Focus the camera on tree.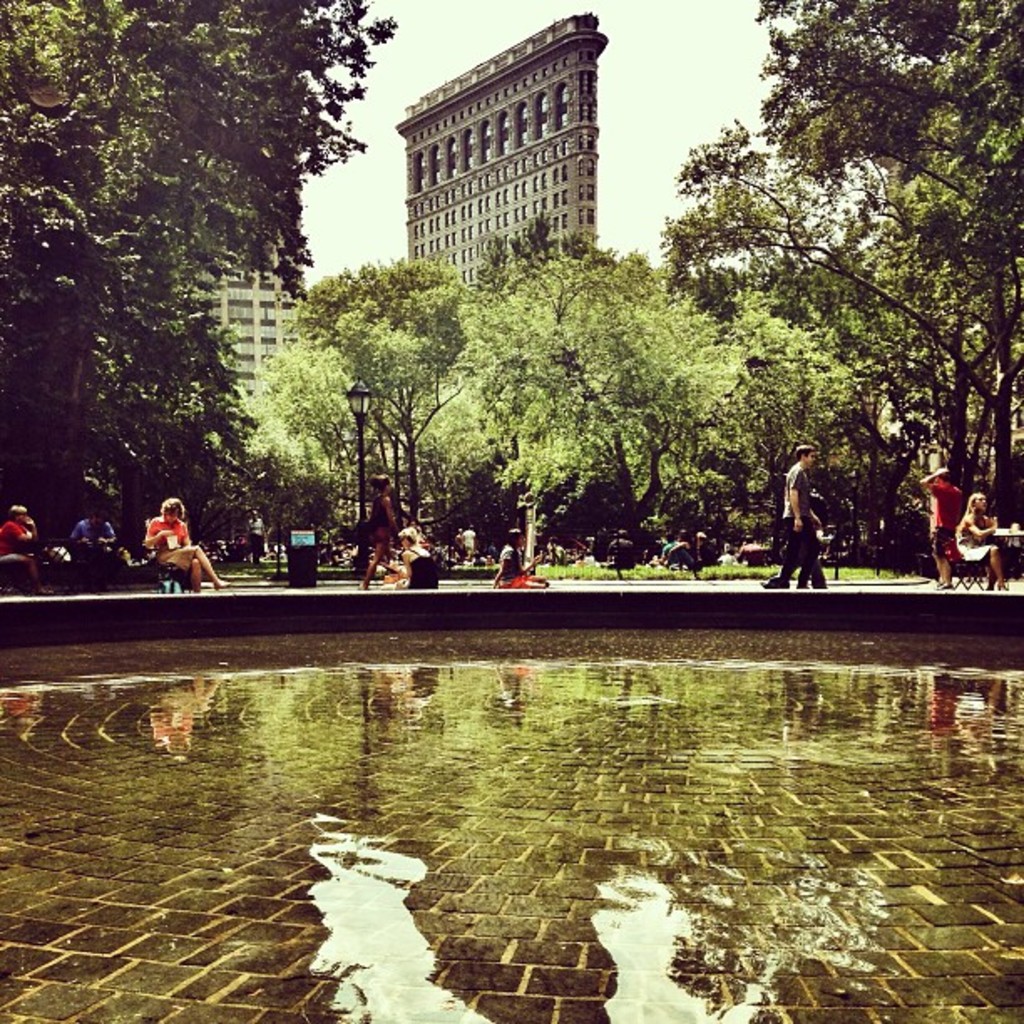
Focus region: bbox(248, 320, 400, 566).
